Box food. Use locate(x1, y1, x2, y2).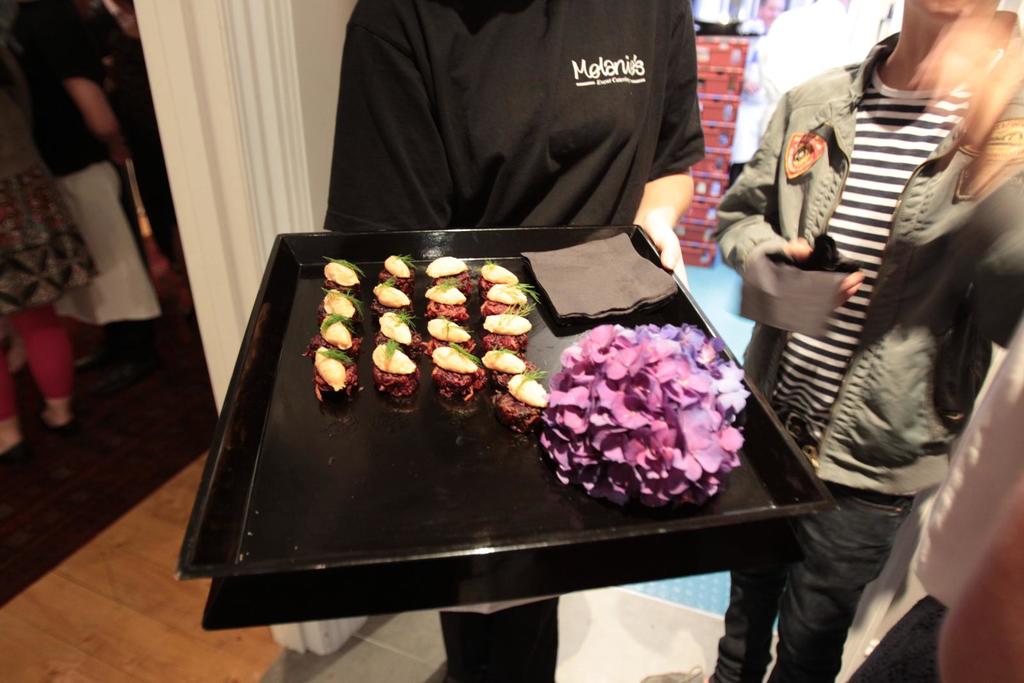
locate(303, 312, 366, 357).
